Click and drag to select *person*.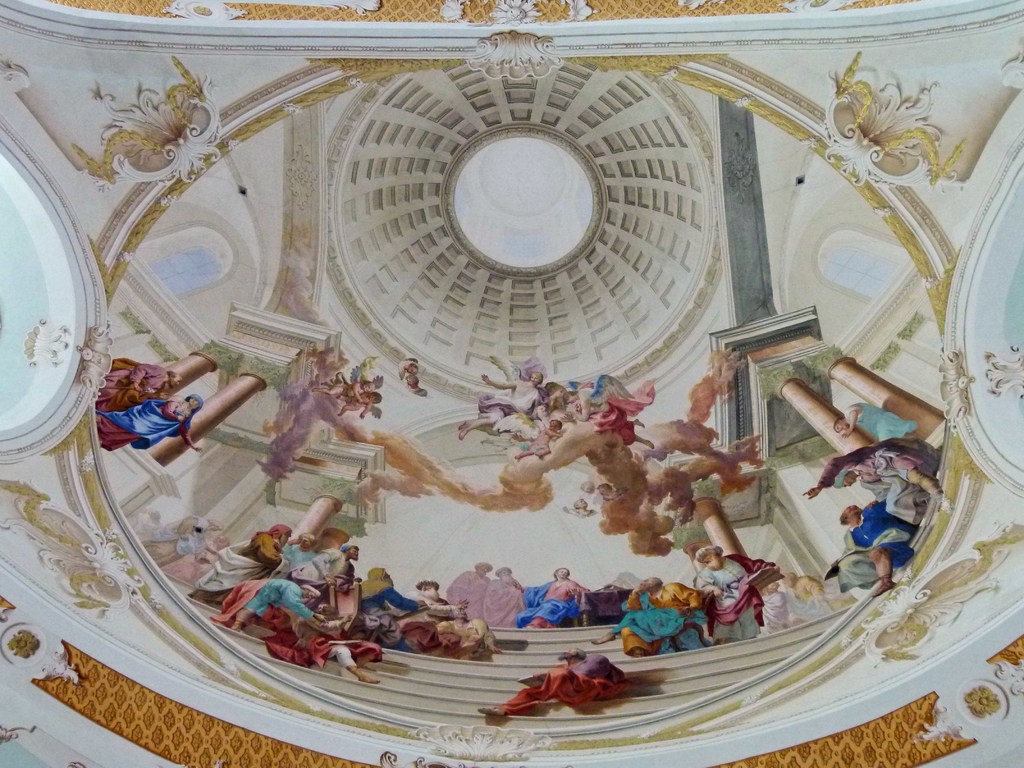
Selection: (left=187, top=516, right=303, bottom=609).
